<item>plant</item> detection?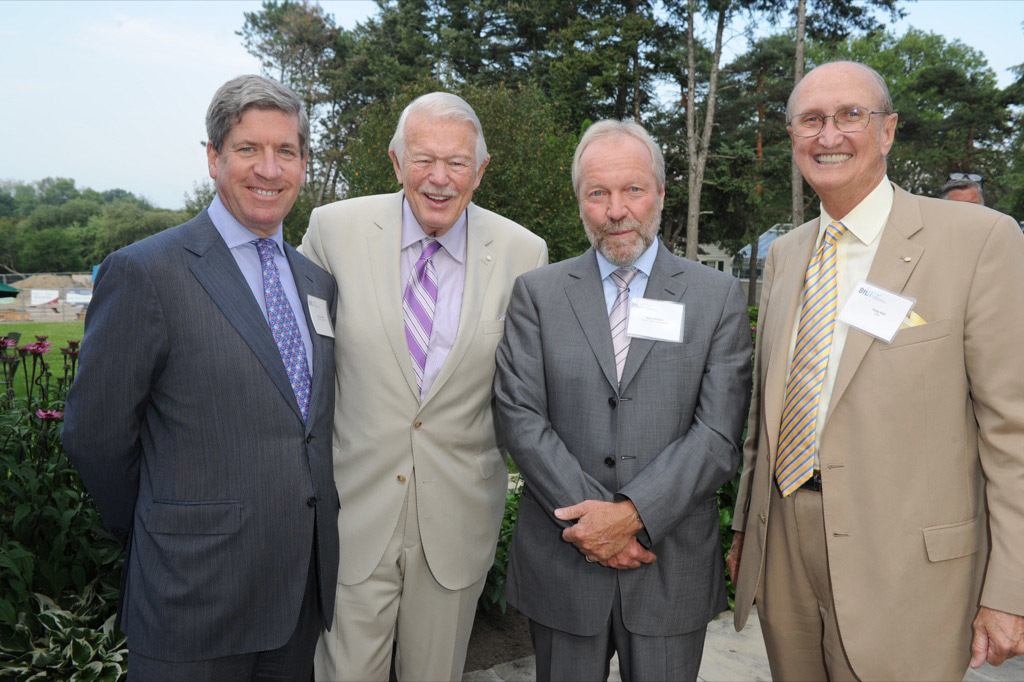
region(0, 323, 79, 463)
